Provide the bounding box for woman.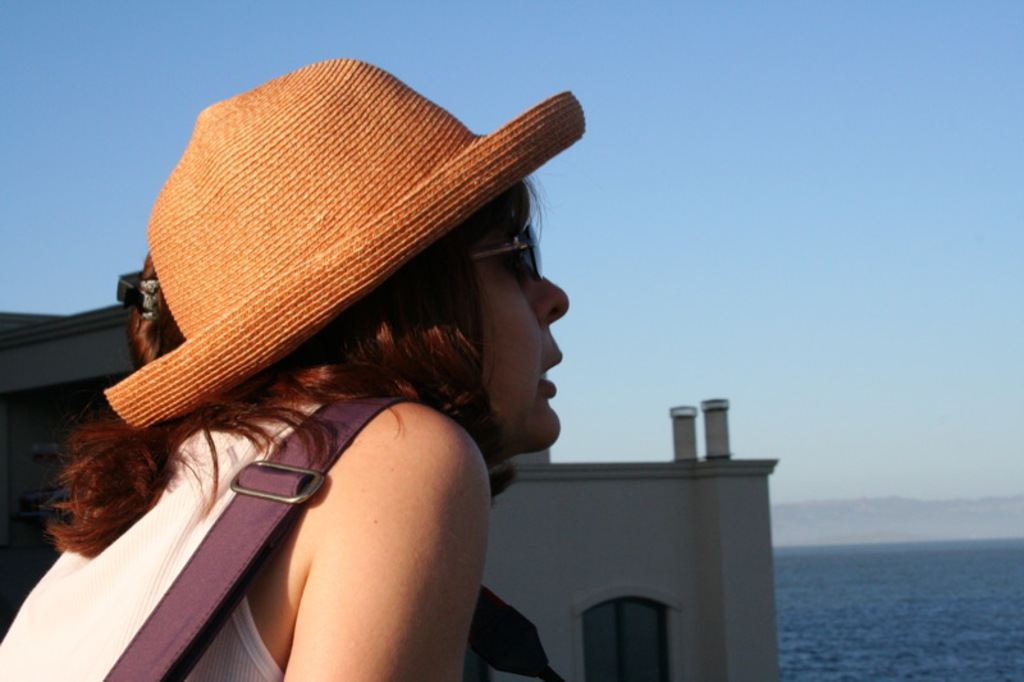
bbox=[22, 78, 637, 665].
